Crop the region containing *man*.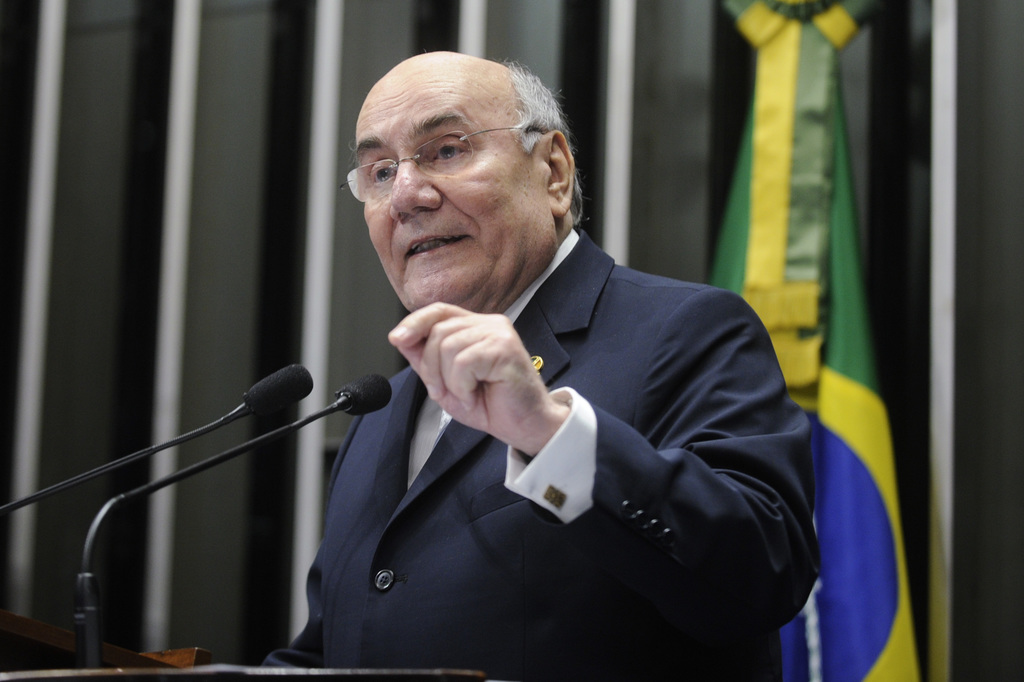
Crop region: (270, 46, 816, 679).
